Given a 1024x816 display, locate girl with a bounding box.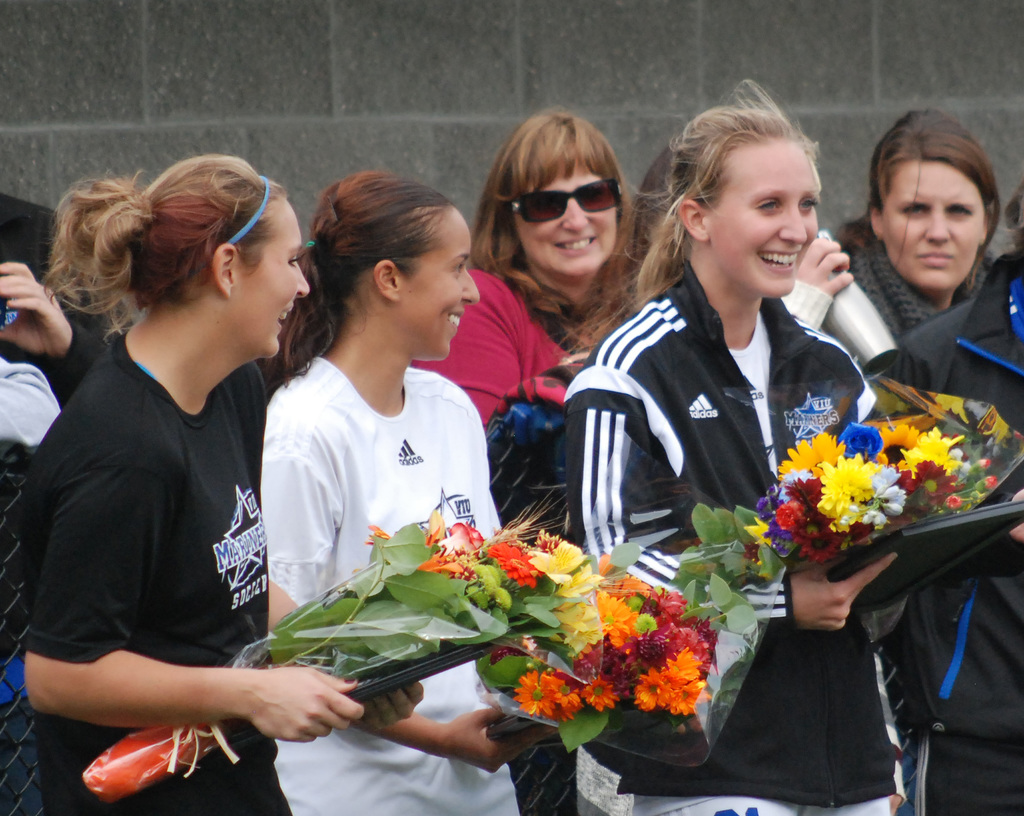
Located: <region>820, 93, 1023, 815</region>.
